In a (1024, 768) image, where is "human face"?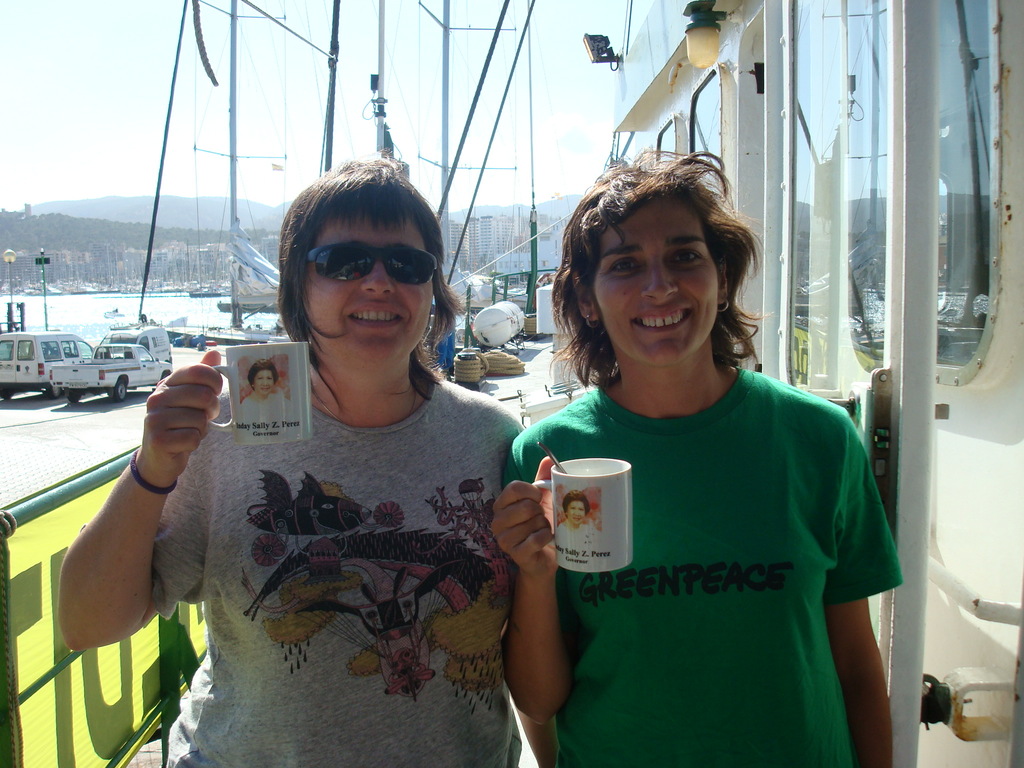
568/504/593/527.
